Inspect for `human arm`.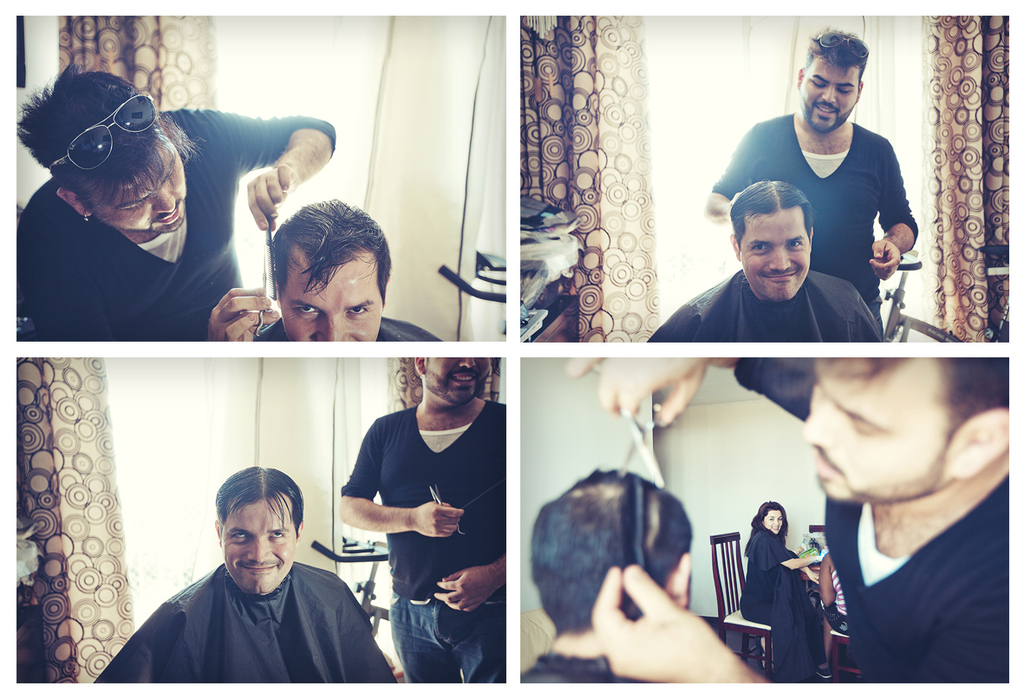
Inspection: (207, 290, 282, 343).
